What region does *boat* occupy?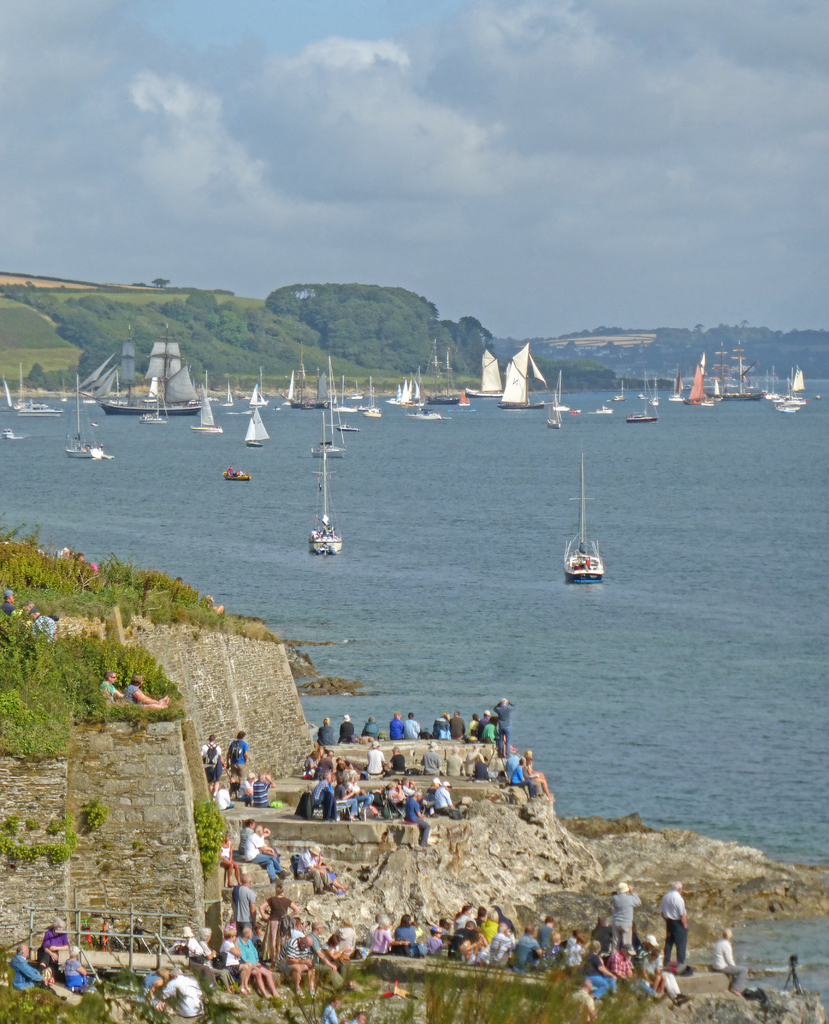
detection(465, 349, 503, 397).
